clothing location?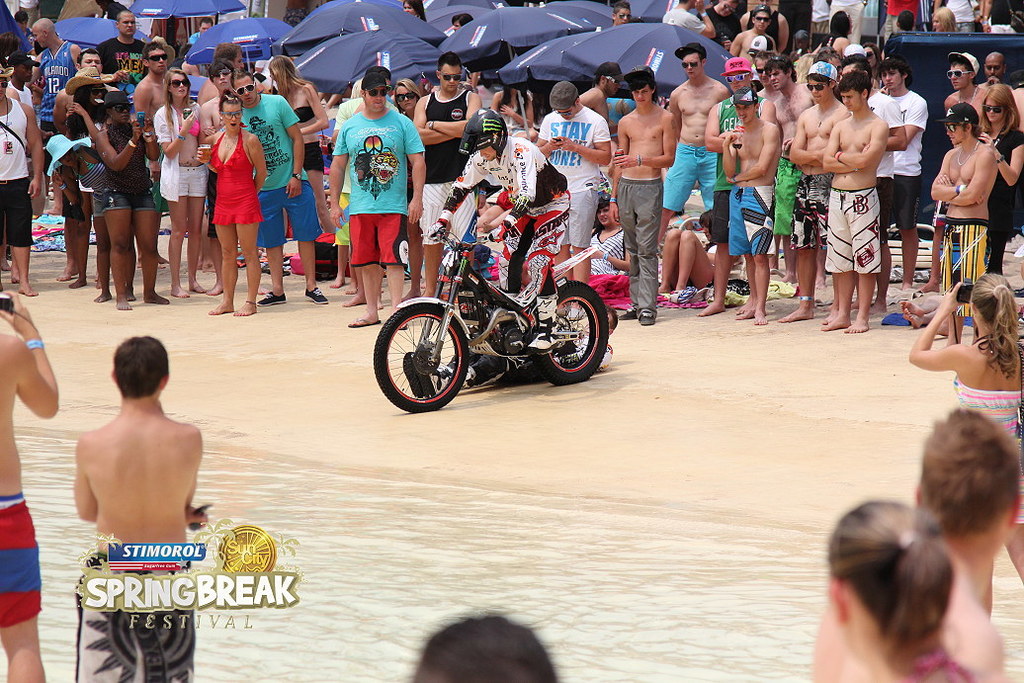
box=[326, 83, 410, 277]
